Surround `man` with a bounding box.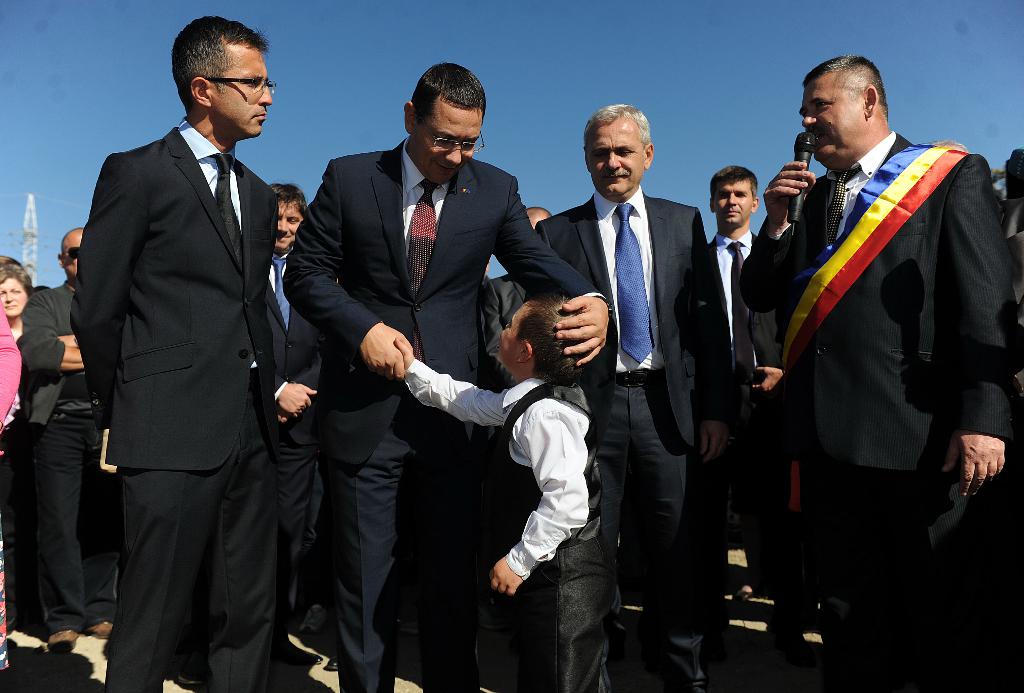
[x1=276, y1=59, x2=616, y2=692].
